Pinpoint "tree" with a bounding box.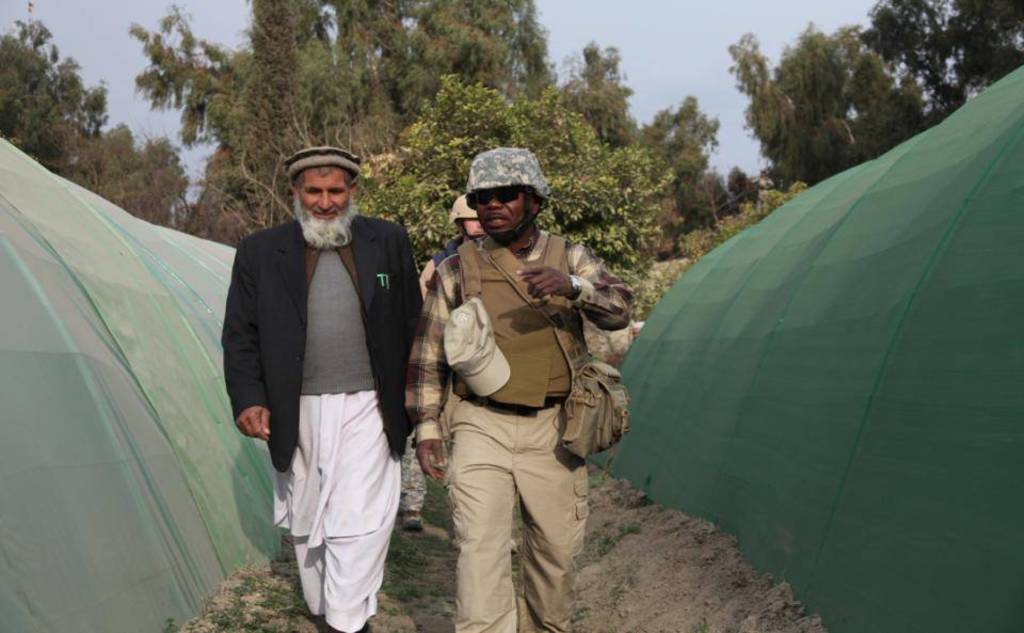
[723, 2, 1023, 196].
